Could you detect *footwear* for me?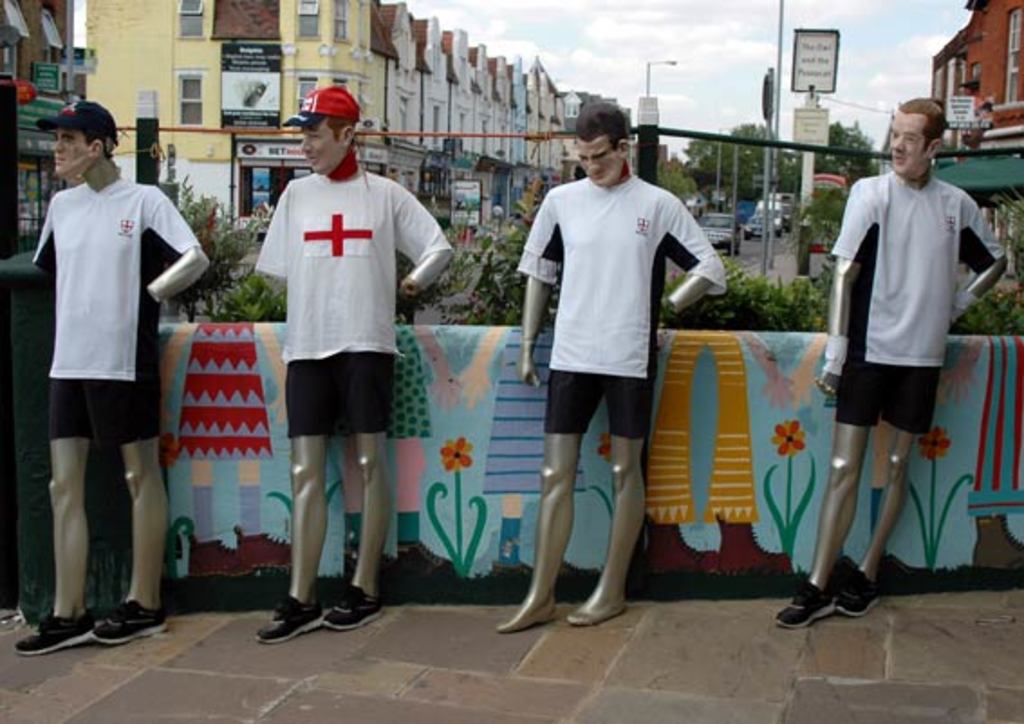
Detection result: detection(327, 583, 377, 630).
